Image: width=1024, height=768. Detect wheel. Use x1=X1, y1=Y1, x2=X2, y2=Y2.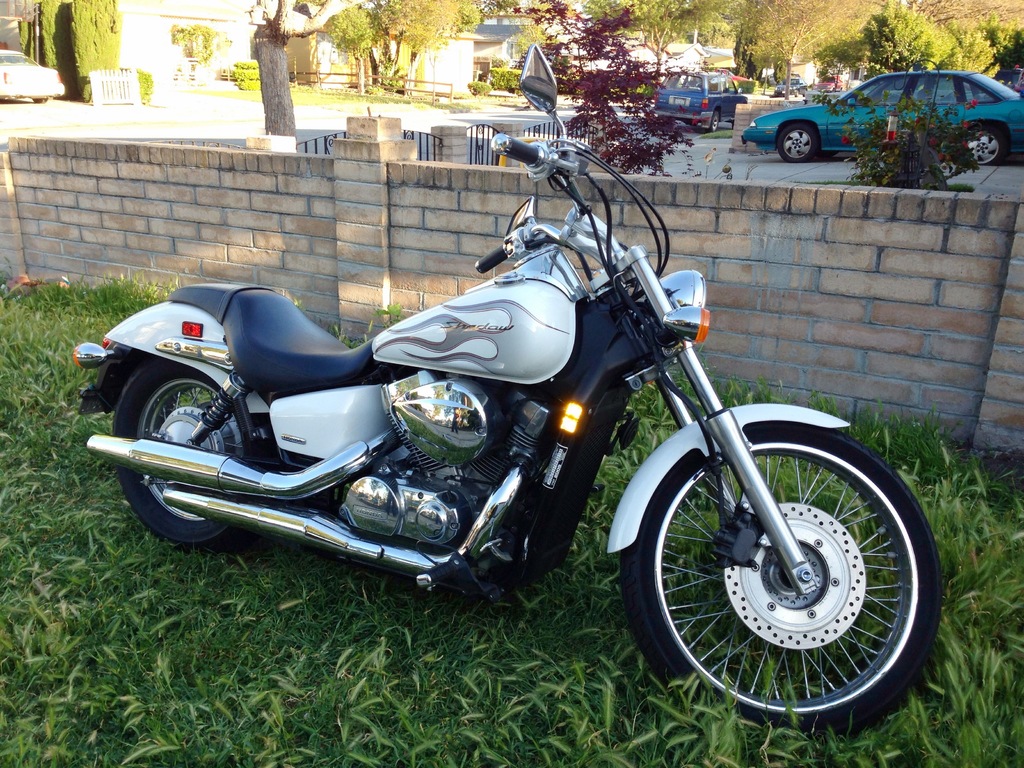
x1=35, y1=97, x2=48, y2=106.
